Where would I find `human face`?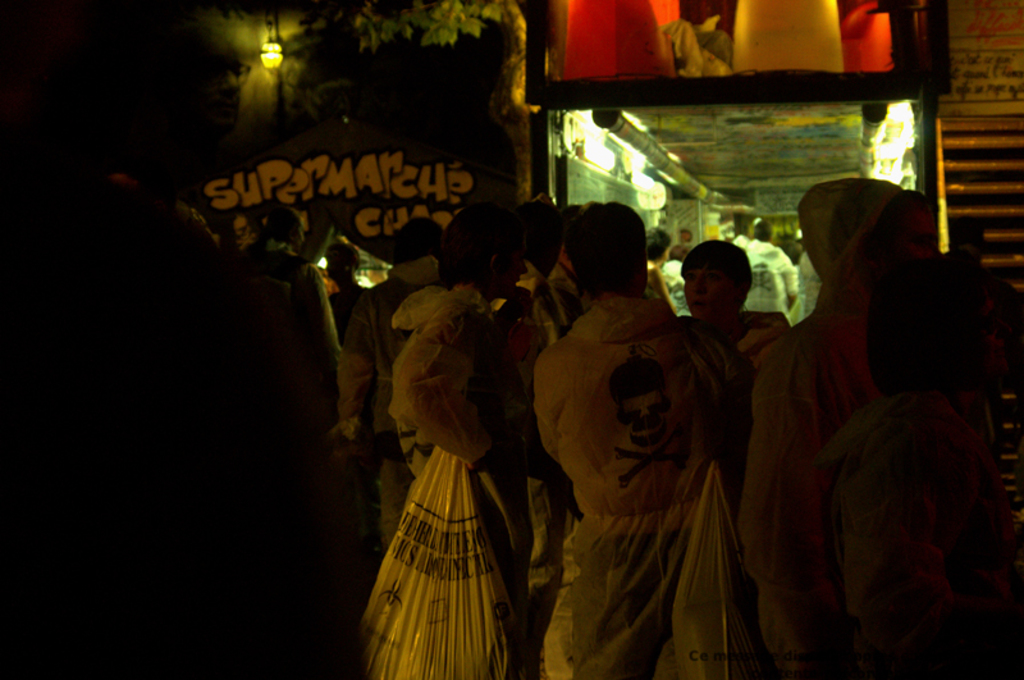
At bbox=(902, 210, 942, 263).
